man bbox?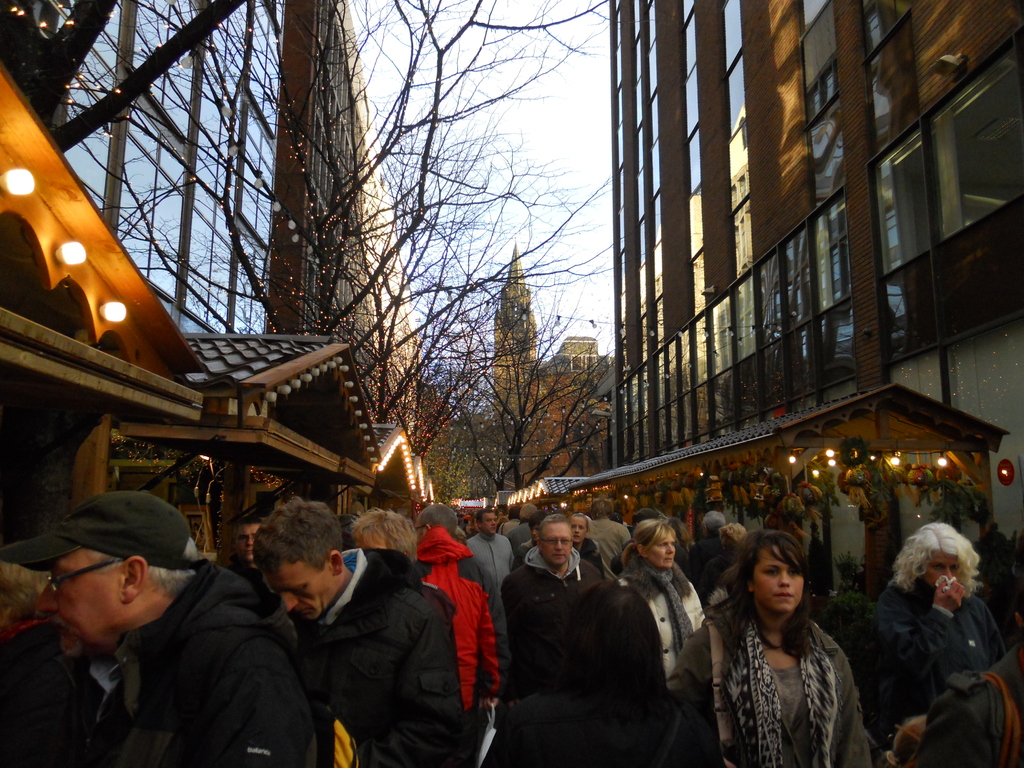
684, 506, 741, 589
